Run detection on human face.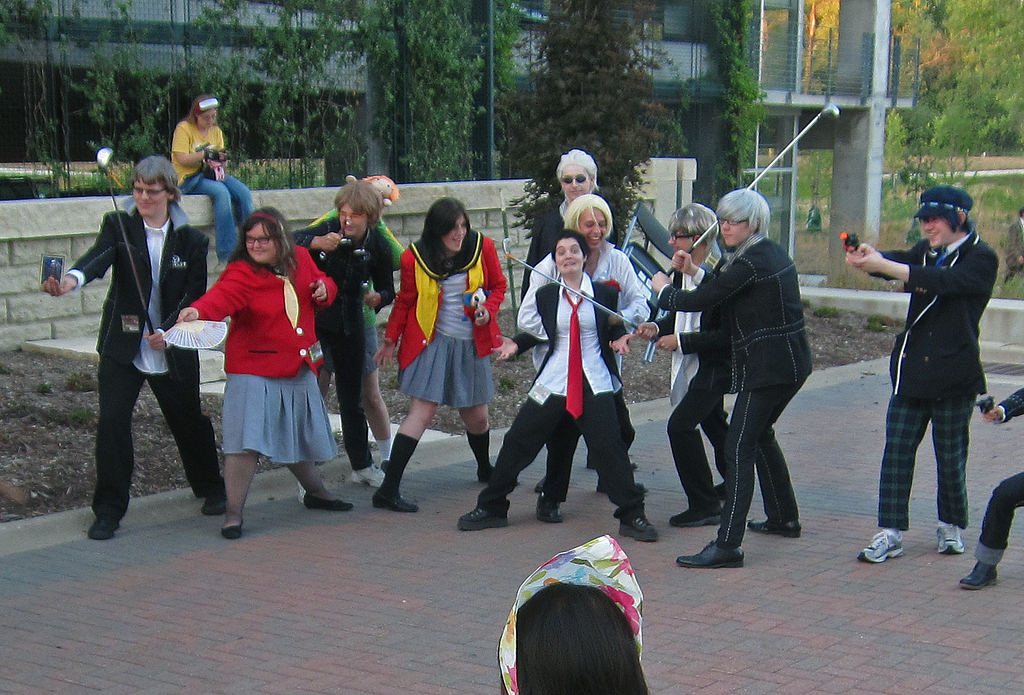
Result: bbox=(444, 215, 464, 248).
